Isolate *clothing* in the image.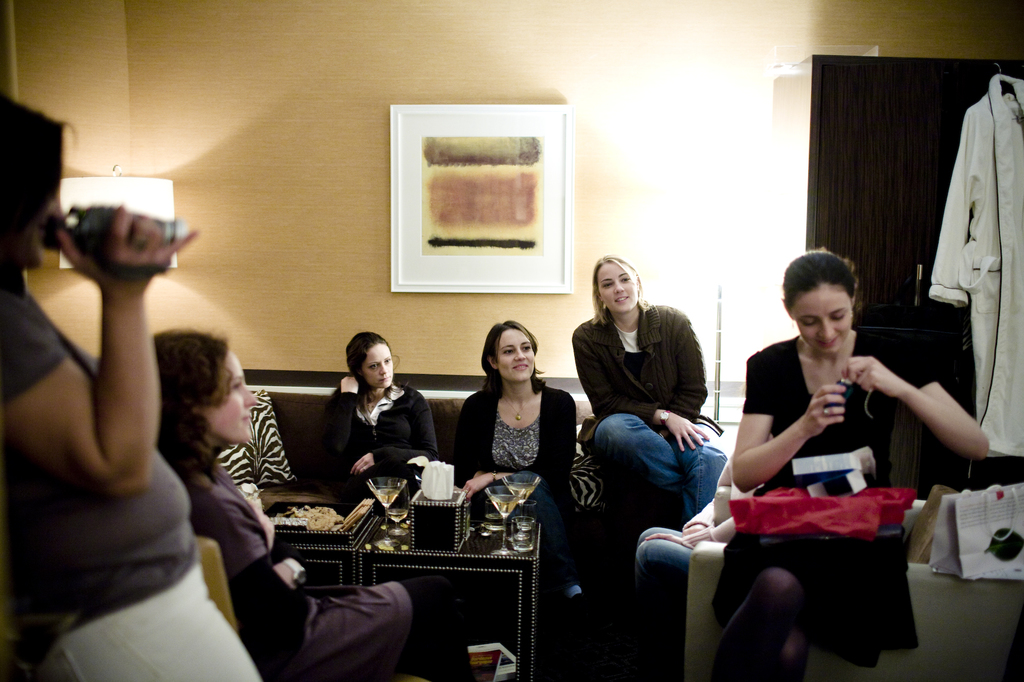
Isolated region: Rect(320, 397, 444, 478).
